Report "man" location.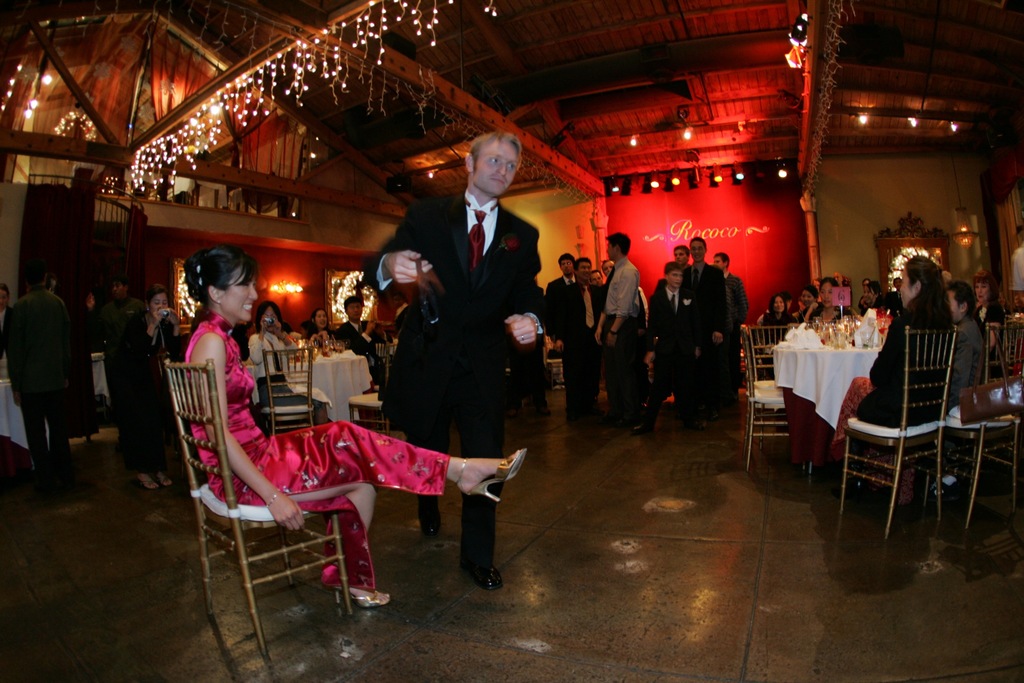
Report: 547 255 573 314.
